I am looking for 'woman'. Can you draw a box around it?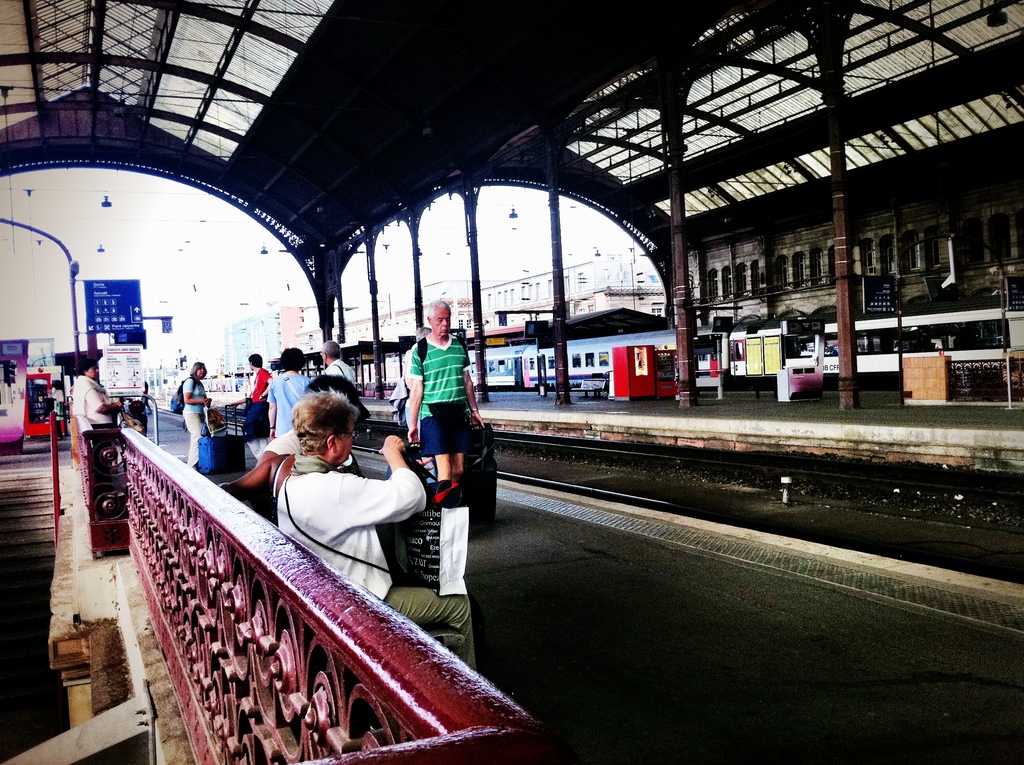
Sure, the bounding box is select_region(270, 347, 311, 439).
